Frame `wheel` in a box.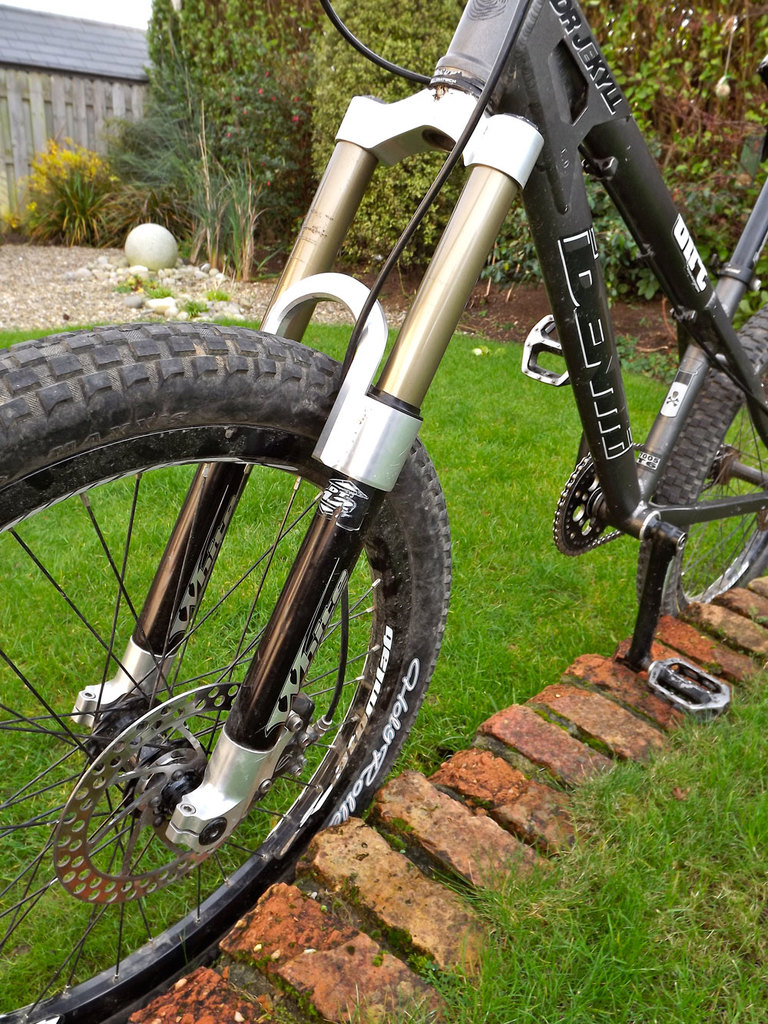
Rect(0, 321, 456, 1023).
